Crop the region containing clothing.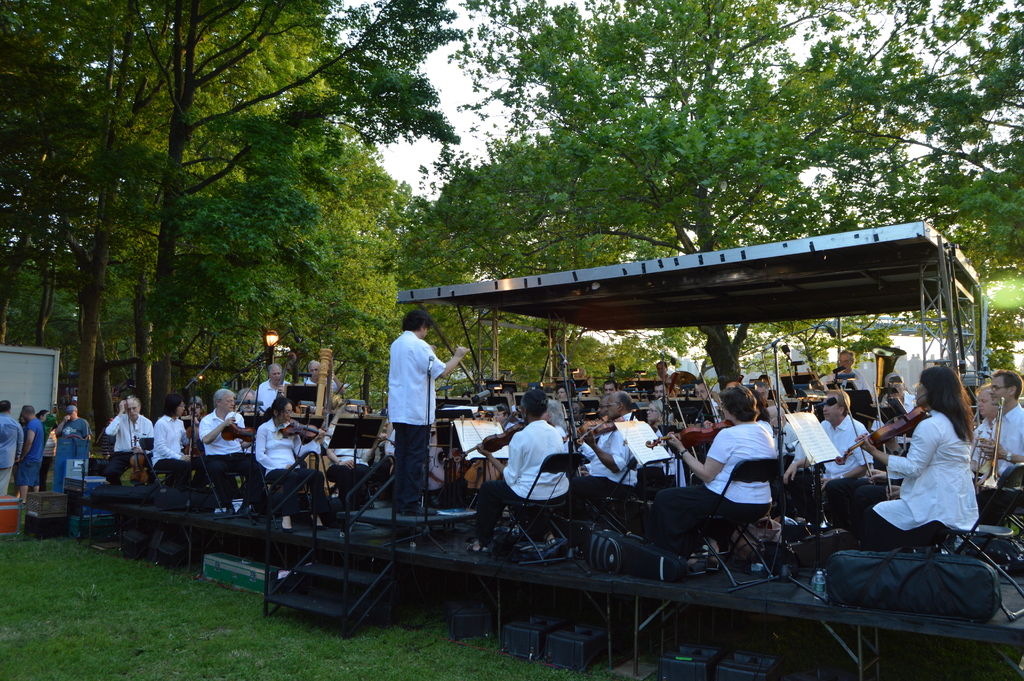
Crop region: select_region(575, 413, 643, 503).
